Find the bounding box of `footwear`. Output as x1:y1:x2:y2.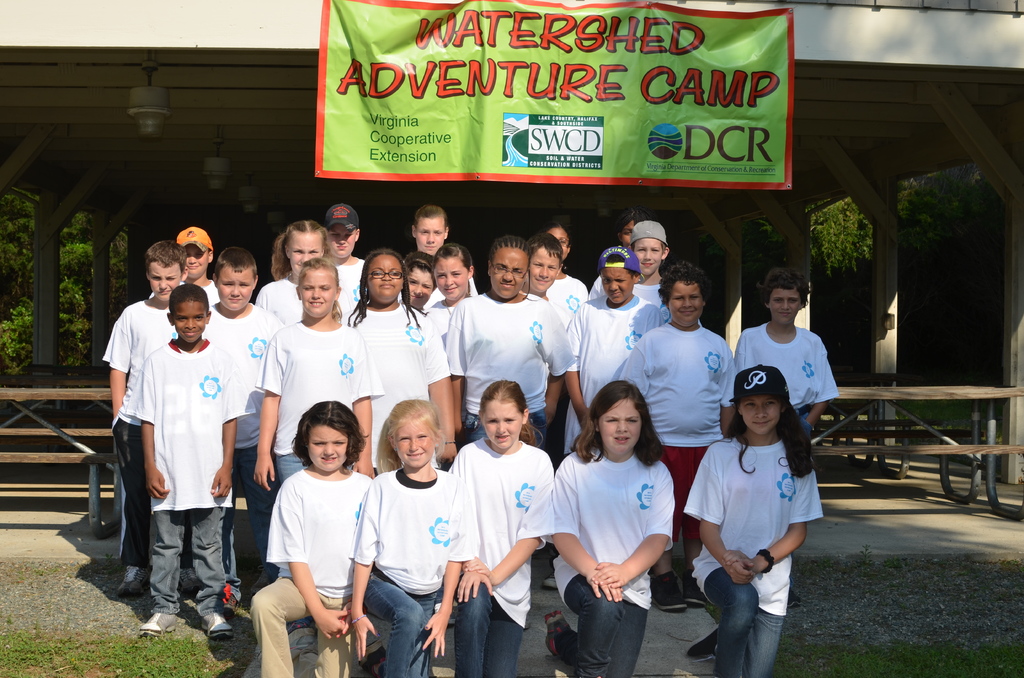
223:592:239:613.
